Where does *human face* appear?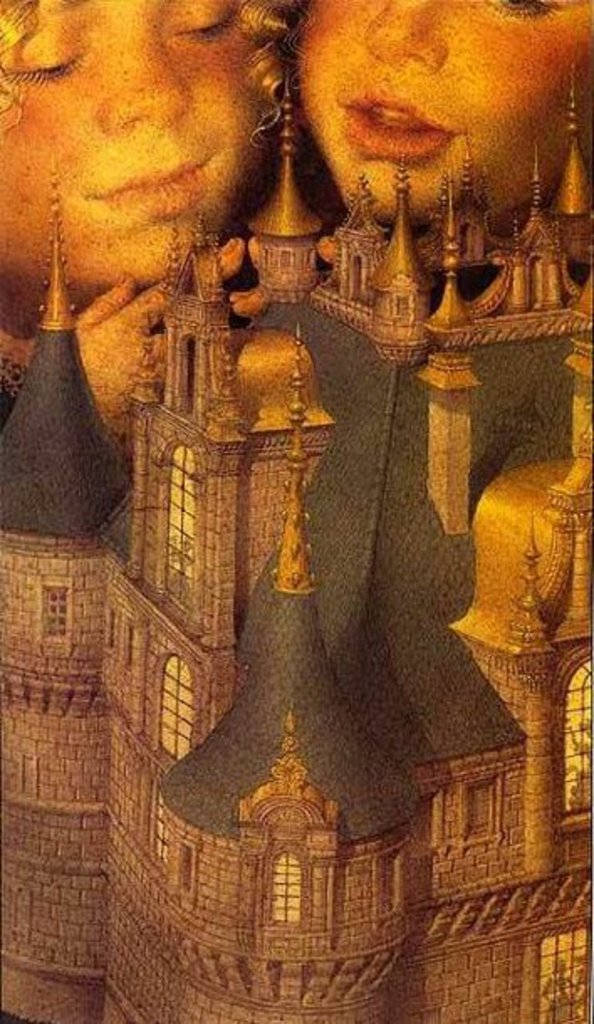
Appears at [x1=0, y1=0, x2=258, y2=285].
